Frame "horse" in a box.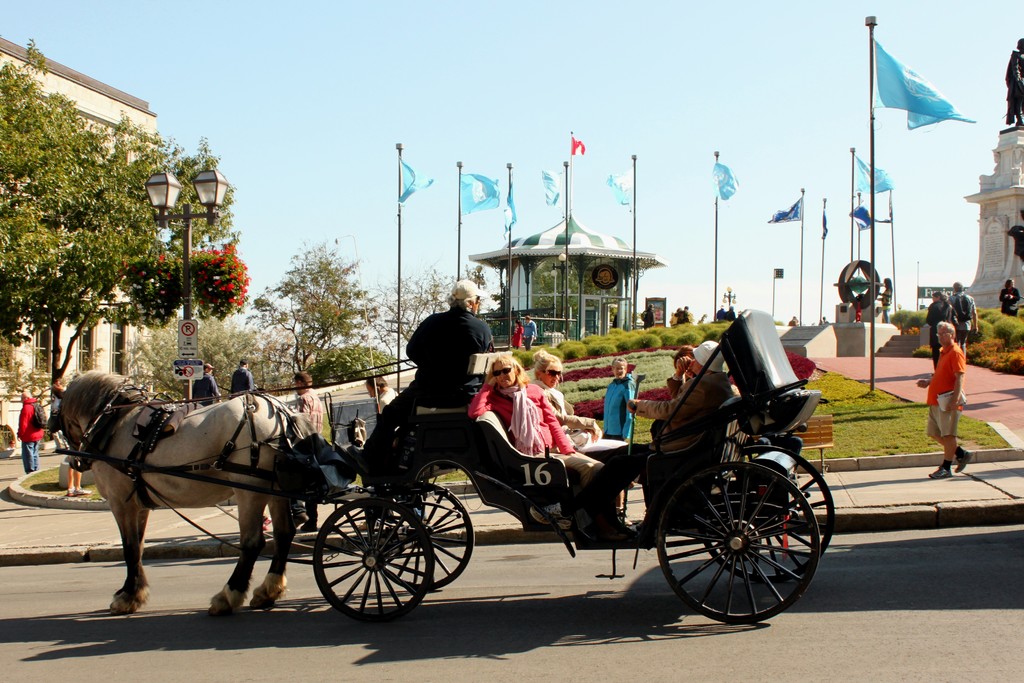
{"left": 52, "top": 369, "right": 303, "bottom": 620}.
